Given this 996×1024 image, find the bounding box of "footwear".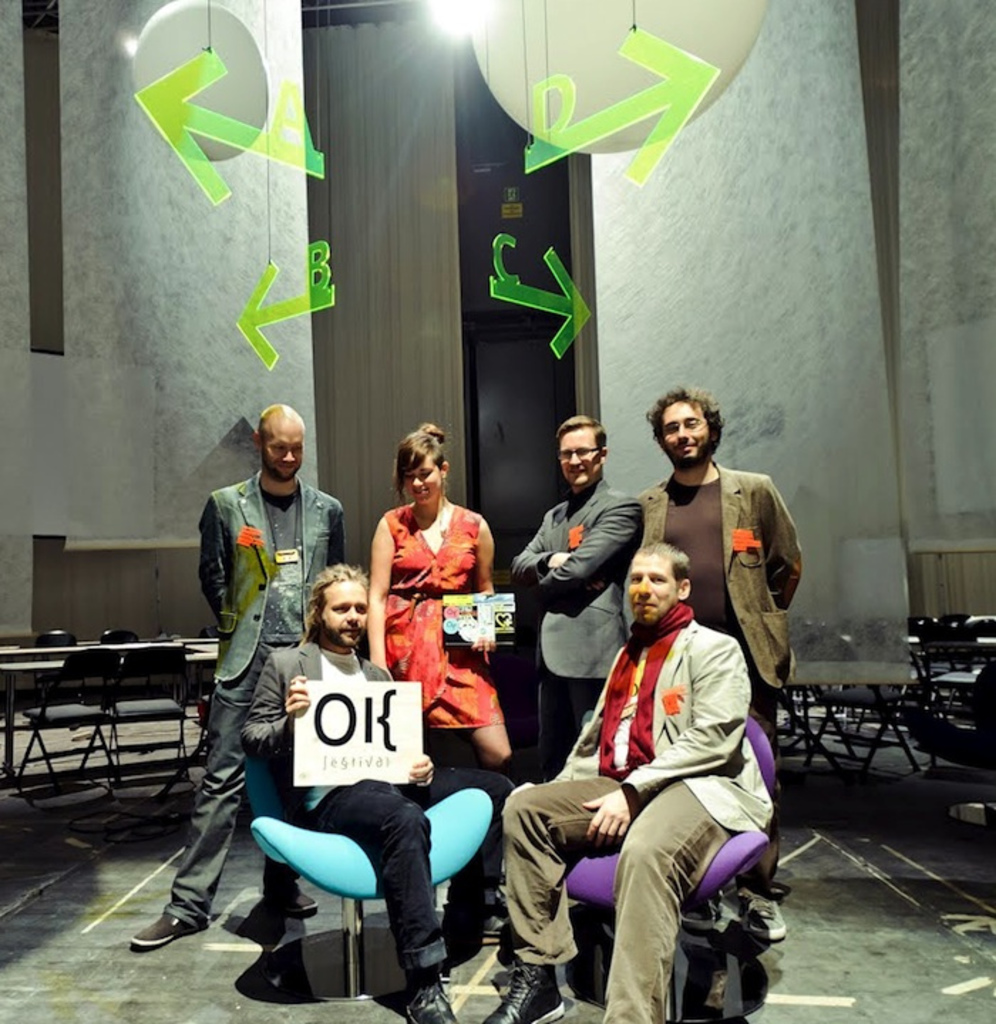
box(489, 946, 562, 1023).
